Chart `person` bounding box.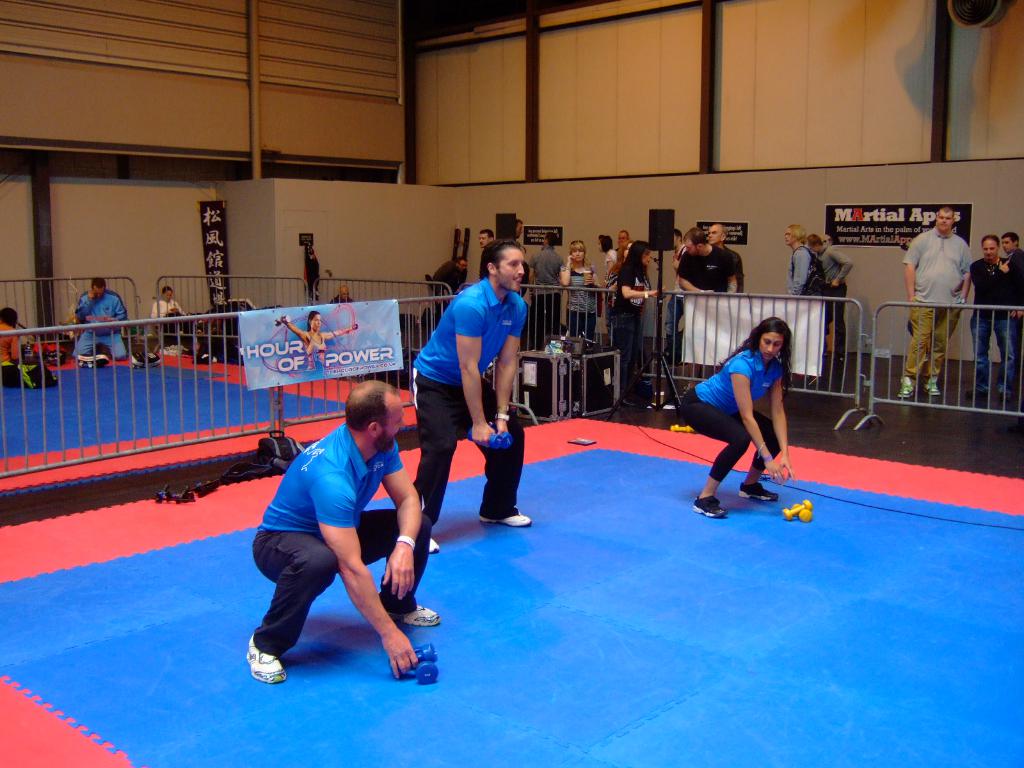
Charted: (left=410, top=239, right=530, bottom=557).
